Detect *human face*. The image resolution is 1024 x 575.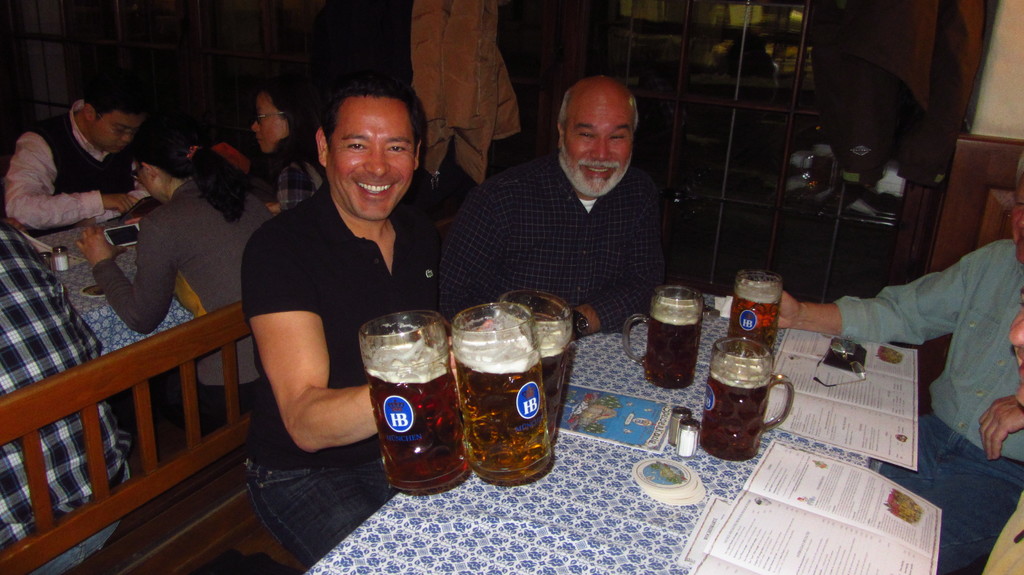
566, 91, 634, 198.
